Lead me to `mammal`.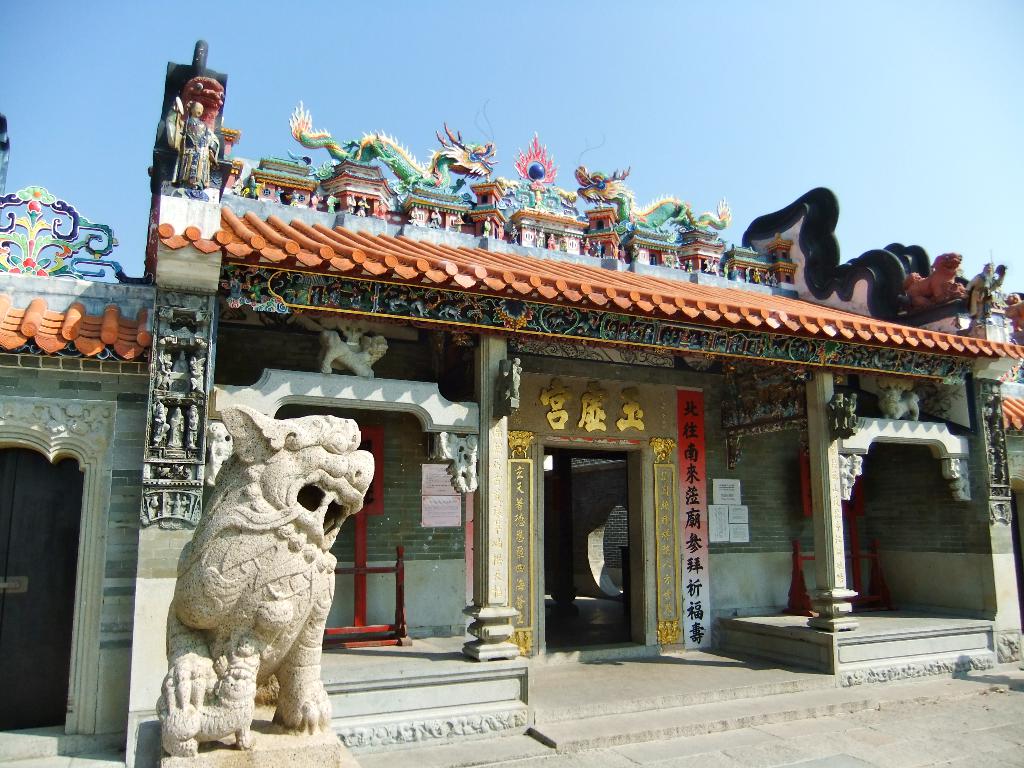
Lead to <bbox>709, 256, 714, 269</bbox>.
